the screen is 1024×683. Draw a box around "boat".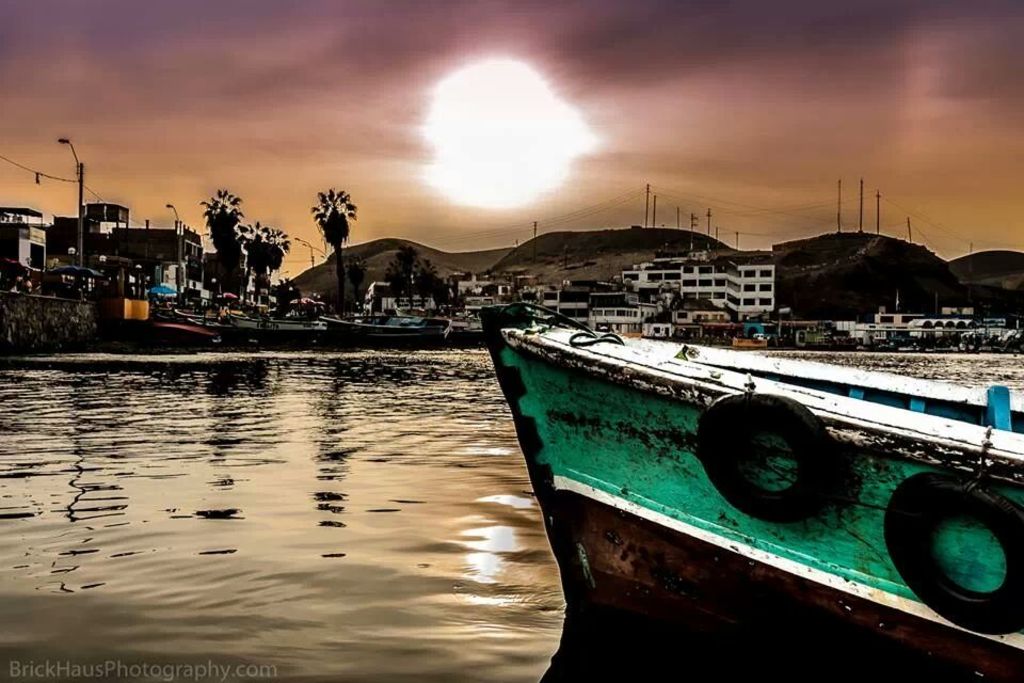
rect(496, 273, 992, 652).
